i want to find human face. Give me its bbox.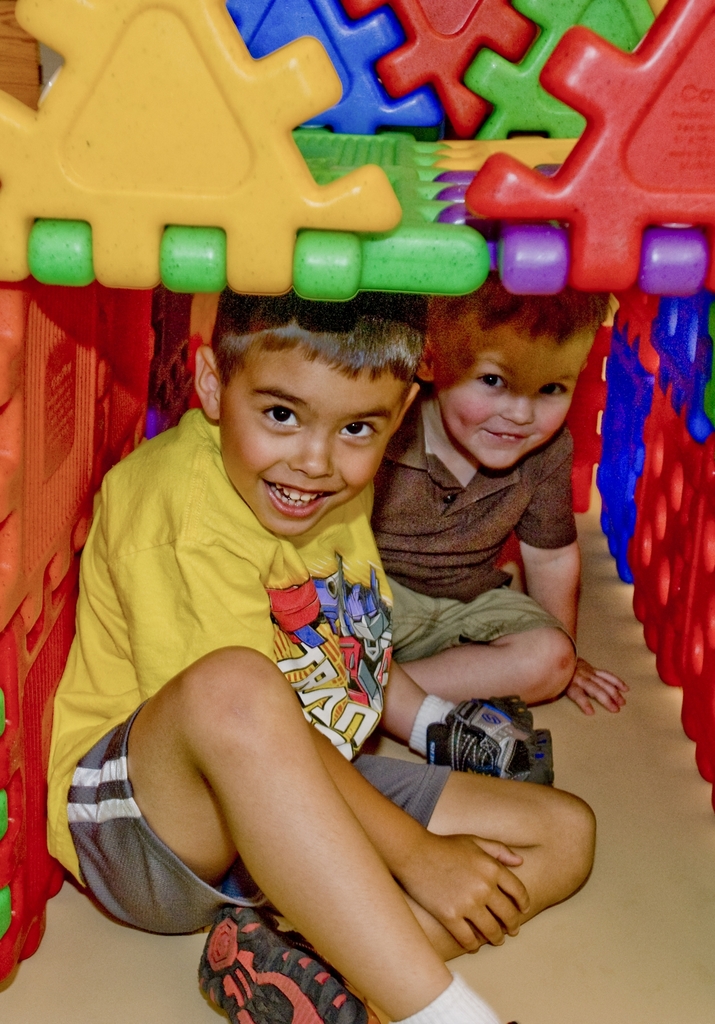
[436,330,584,473].
